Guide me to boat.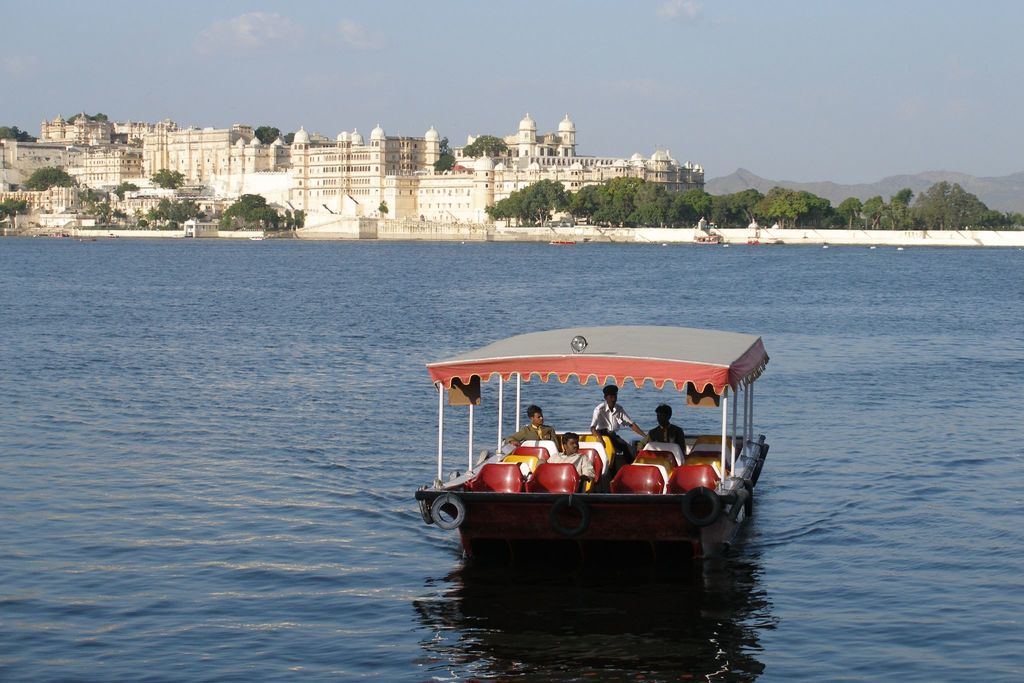
Guidance: bbox(692, 230, 721, 244).
